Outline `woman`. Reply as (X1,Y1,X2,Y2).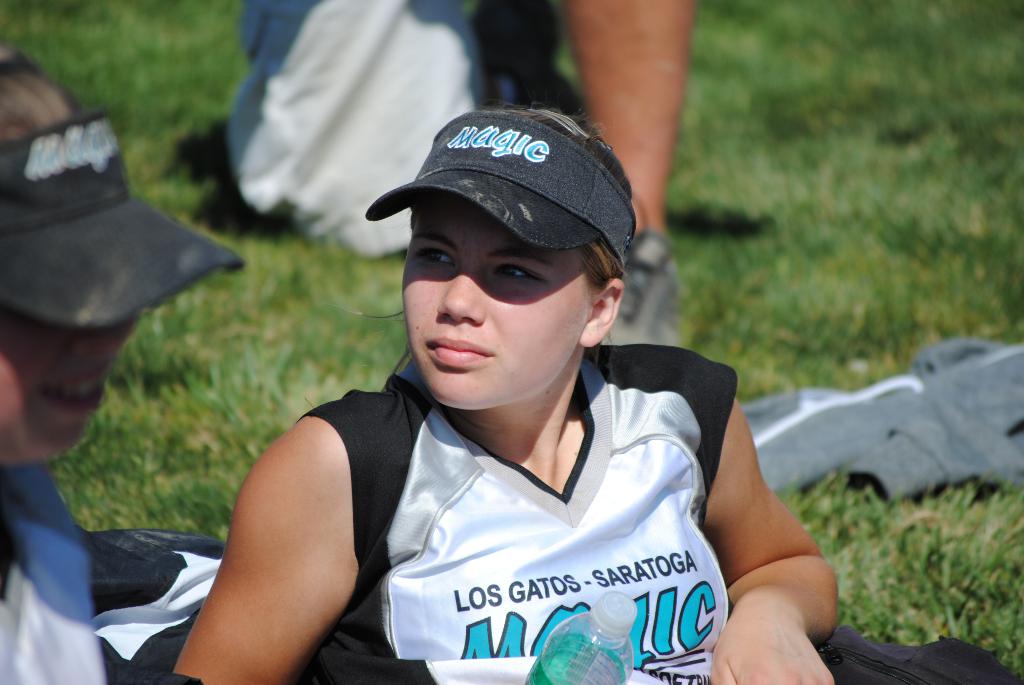
(0,48,246,684).
